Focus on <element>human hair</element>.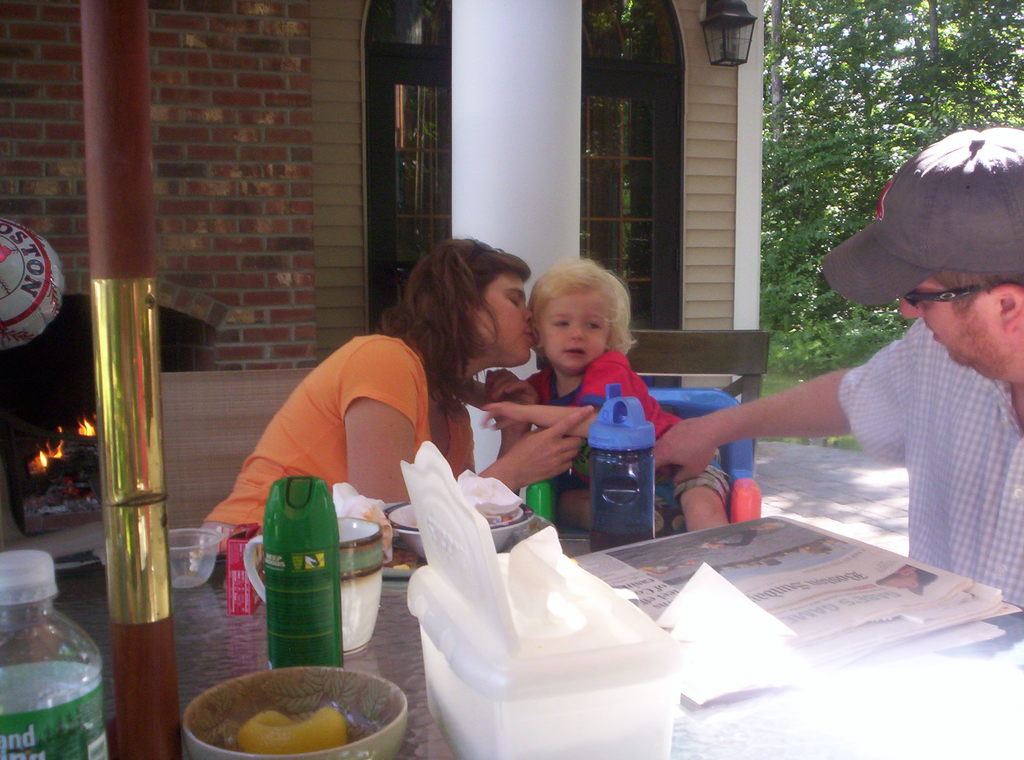
Focused at {"x1": 371, "y1": 235, "x2": 534, "y2": 424}.
